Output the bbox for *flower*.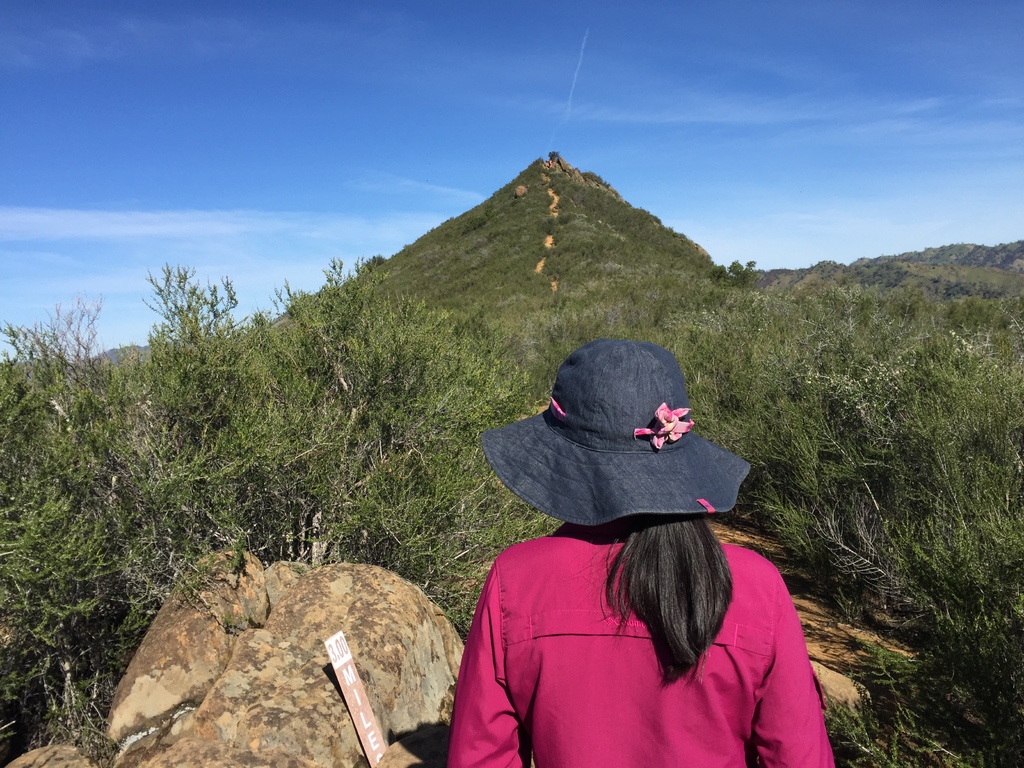
<box>634,401,696,452</box>.
